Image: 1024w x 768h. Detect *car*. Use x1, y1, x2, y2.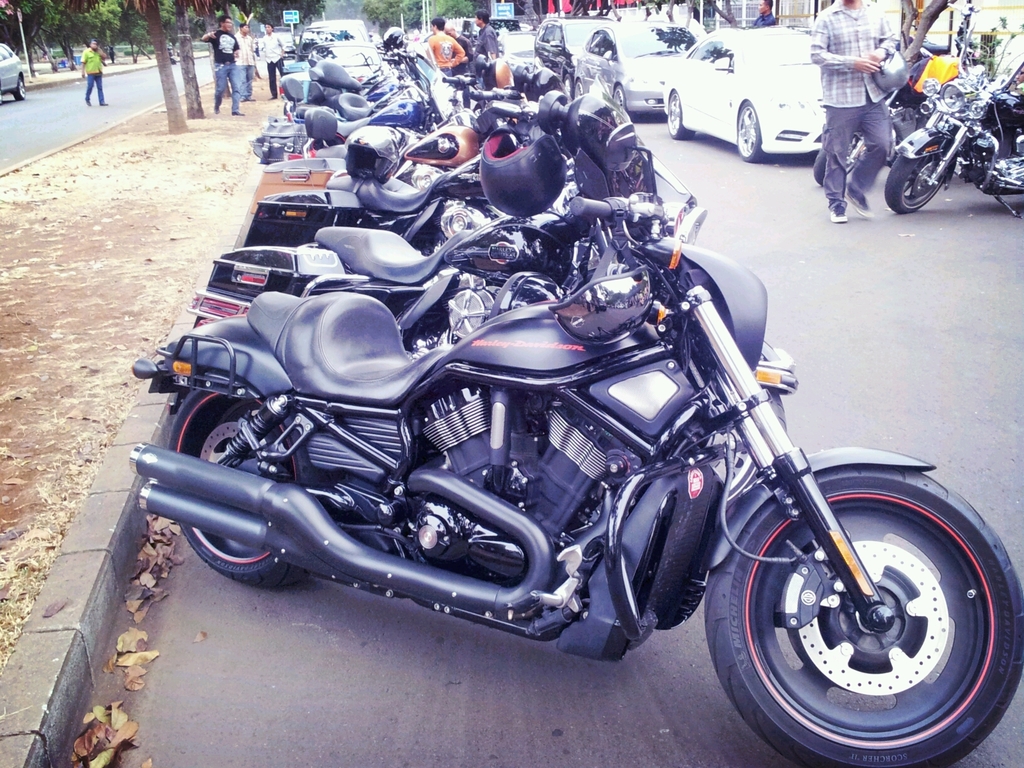
573, 24, 701, 116.
